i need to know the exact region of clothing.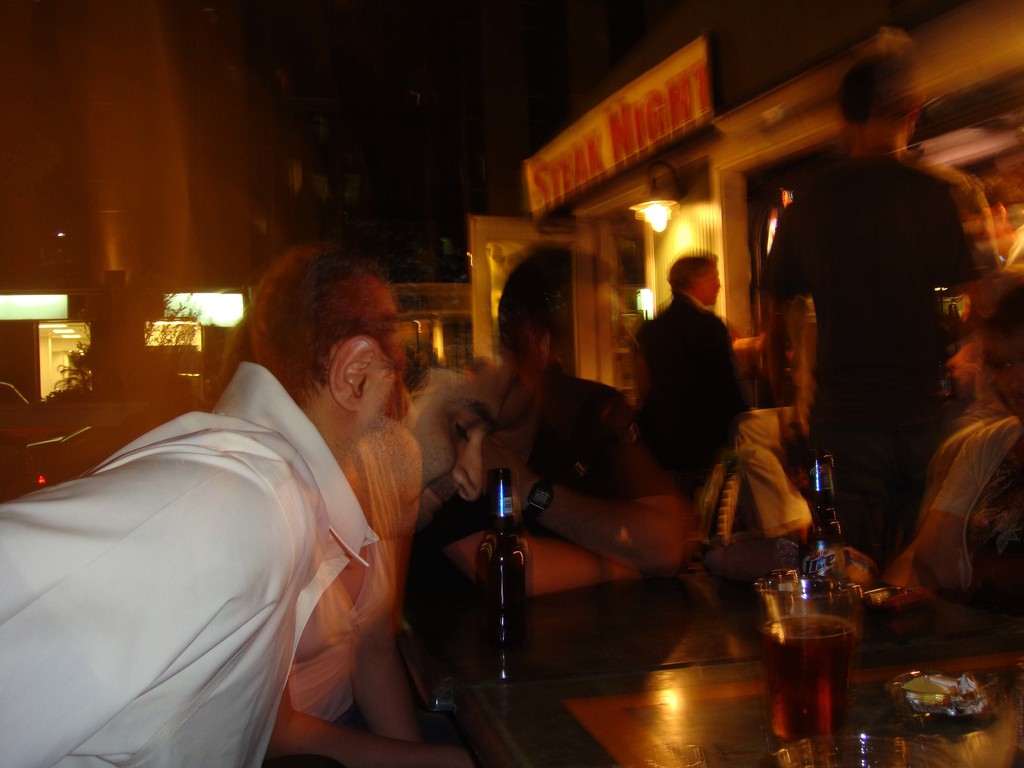
Region: 752 143 989 568.
